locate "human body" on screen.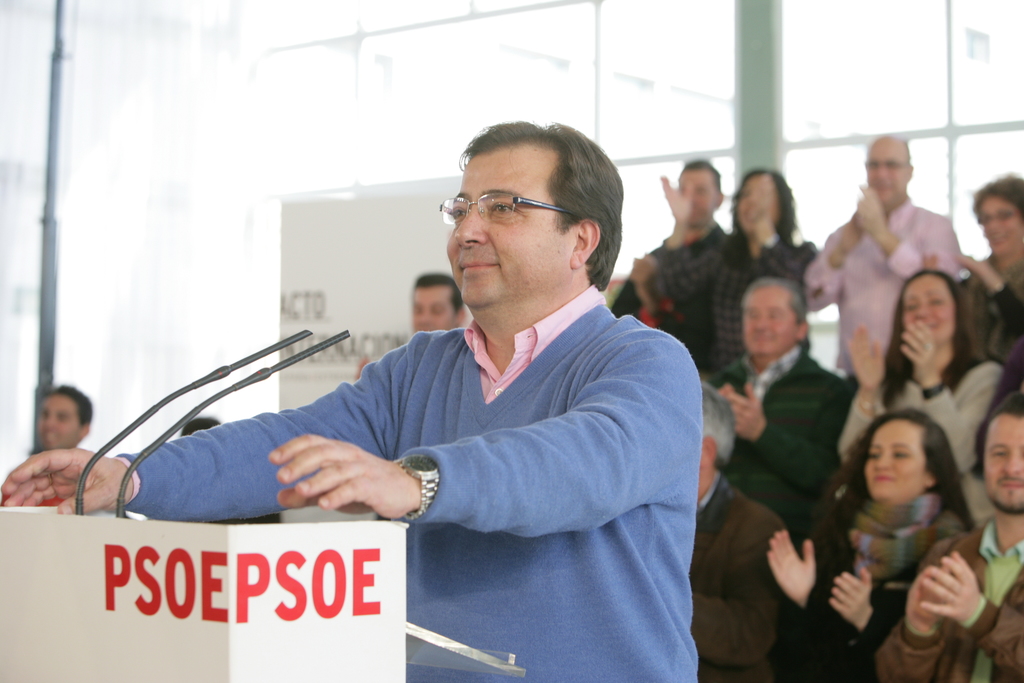
On screen at Rect(758, 409, 972, 675).
